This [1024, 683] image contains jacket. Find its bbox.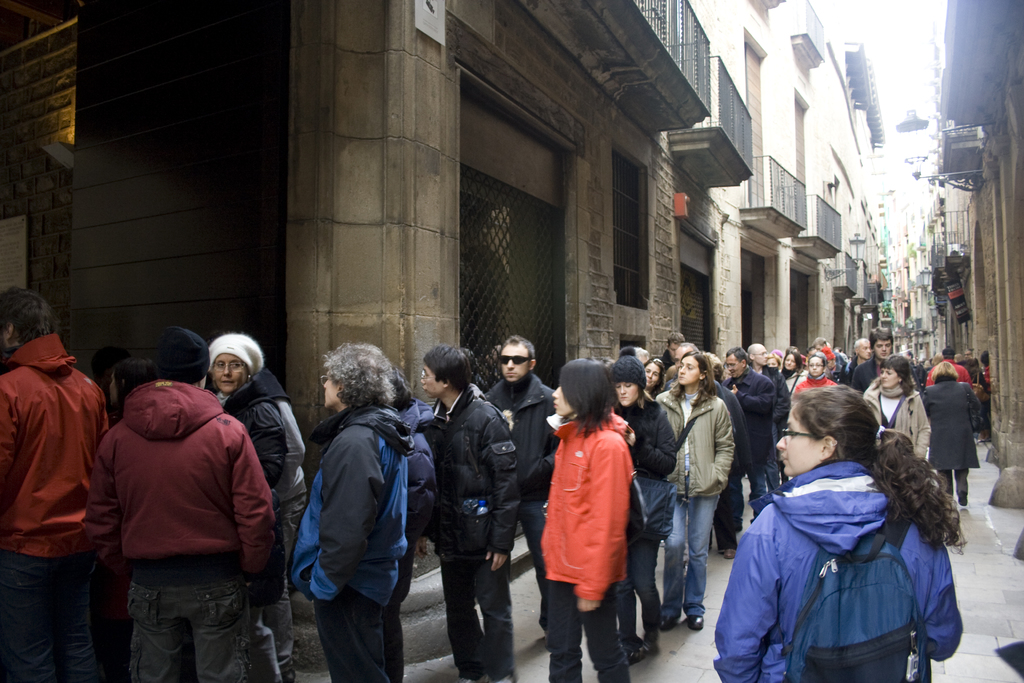
[x1=0, y1=328, x2=110, y2=563].
